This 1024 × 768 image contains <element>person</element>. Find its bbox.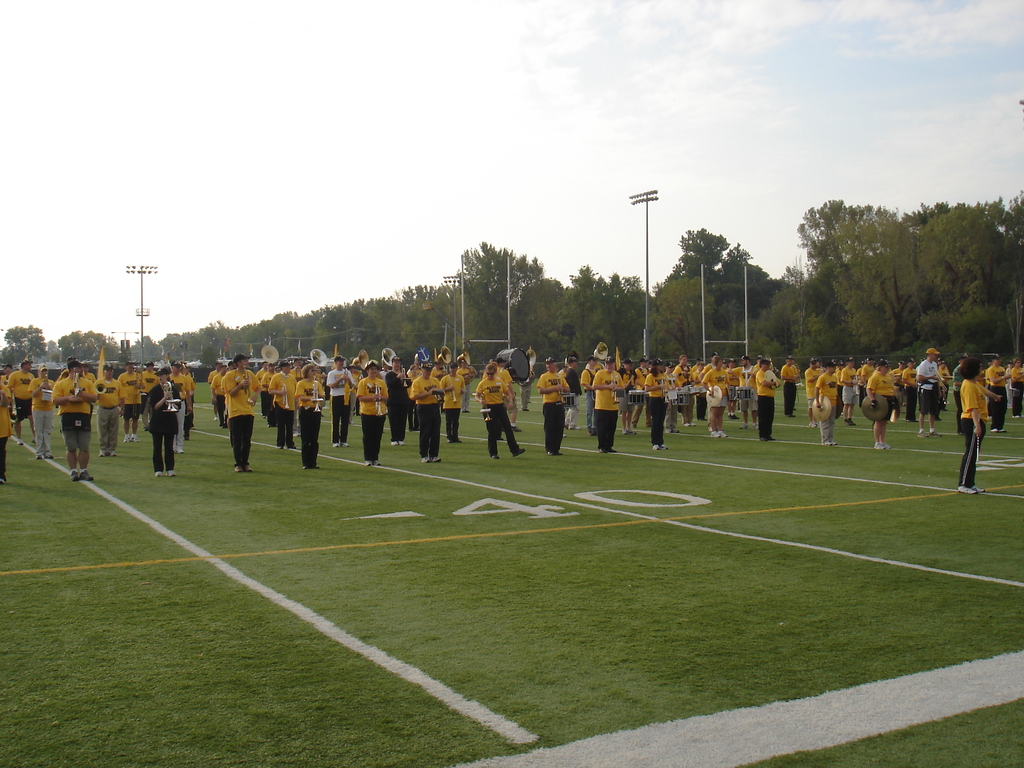
146:365:179:477.
